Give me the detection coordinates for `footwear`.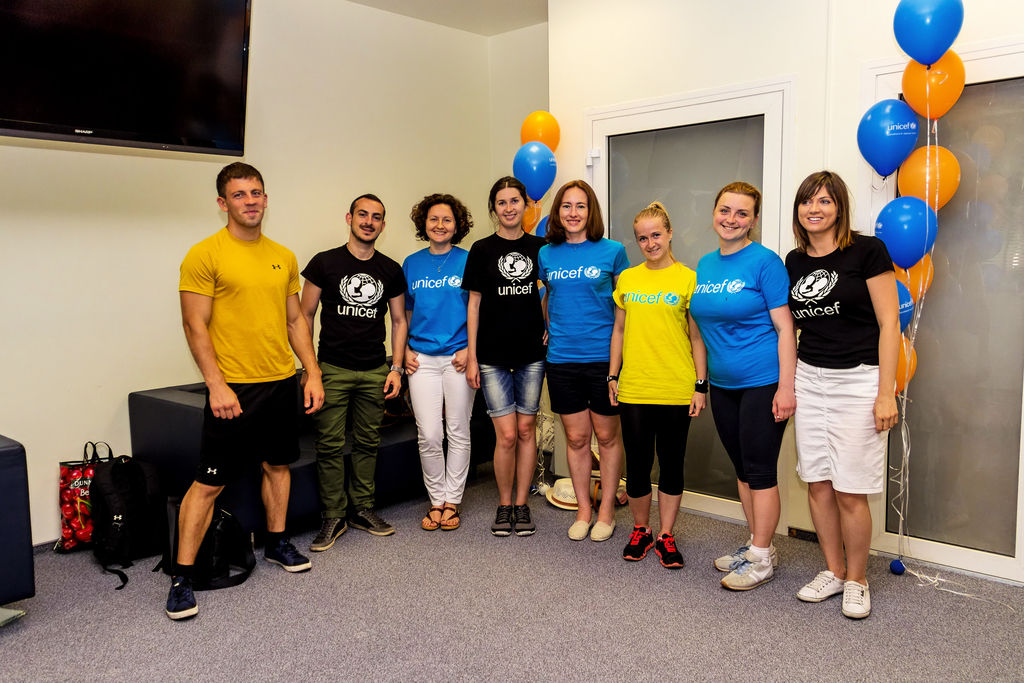
{"x1": 799, "y1": 573, "x2": 842, "y2": 600}.
